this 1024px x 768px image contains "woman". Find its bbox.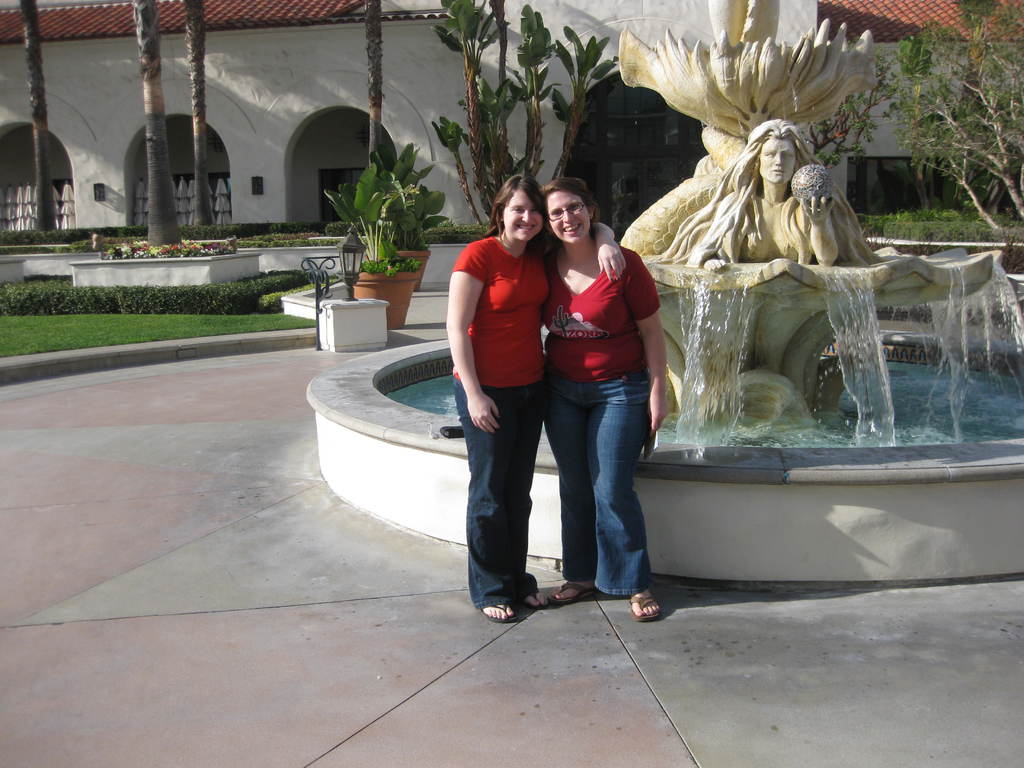
region(686, 119, 879, 271).
